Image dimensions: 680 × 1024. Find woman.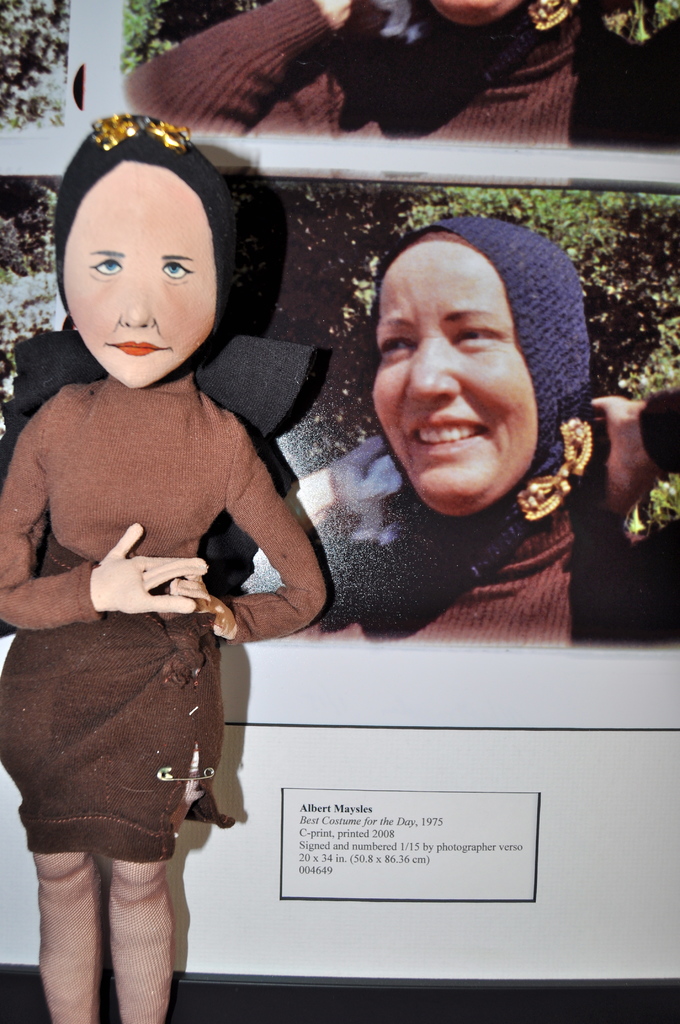
x1=289 y1=217 x2=679 y2=658.
